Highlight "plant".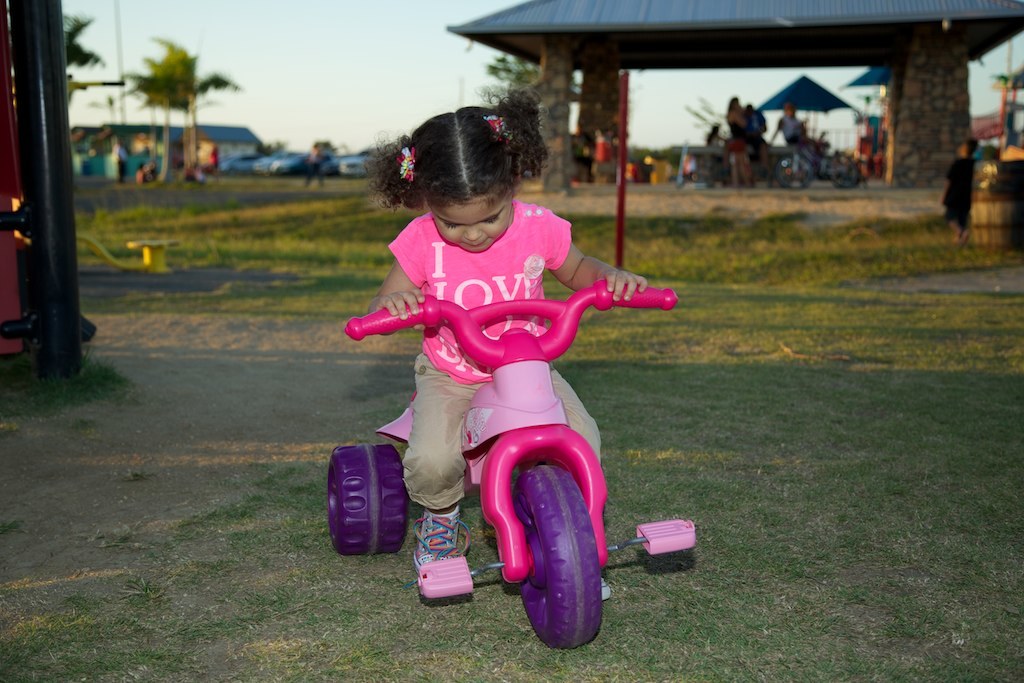
Highlighted region: [x1=102, y1=529, x2=144, y2=548].
